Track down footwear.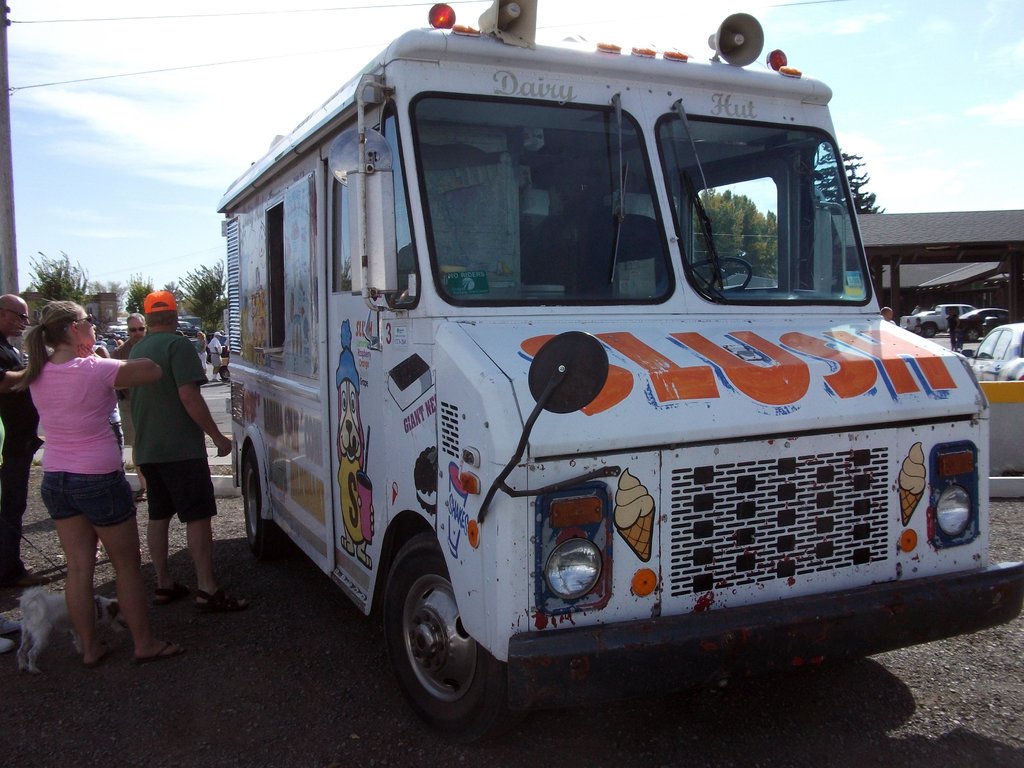
Tracked to Rect(154, 586, 177, 610).
